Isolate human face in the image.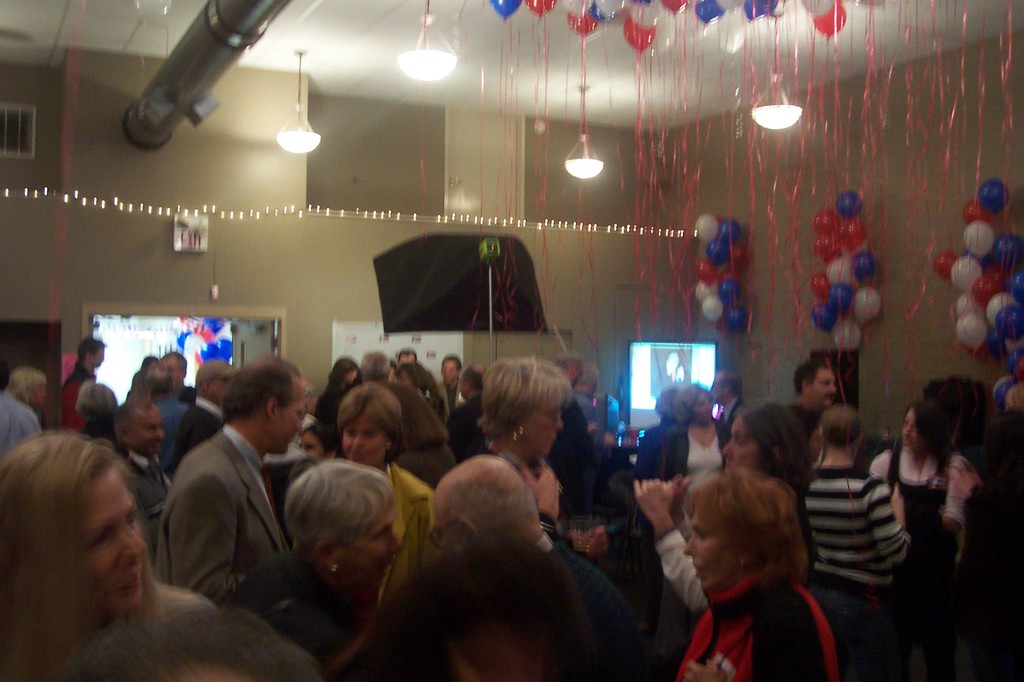
Isolated region: box(83, 346, 102, 369).
